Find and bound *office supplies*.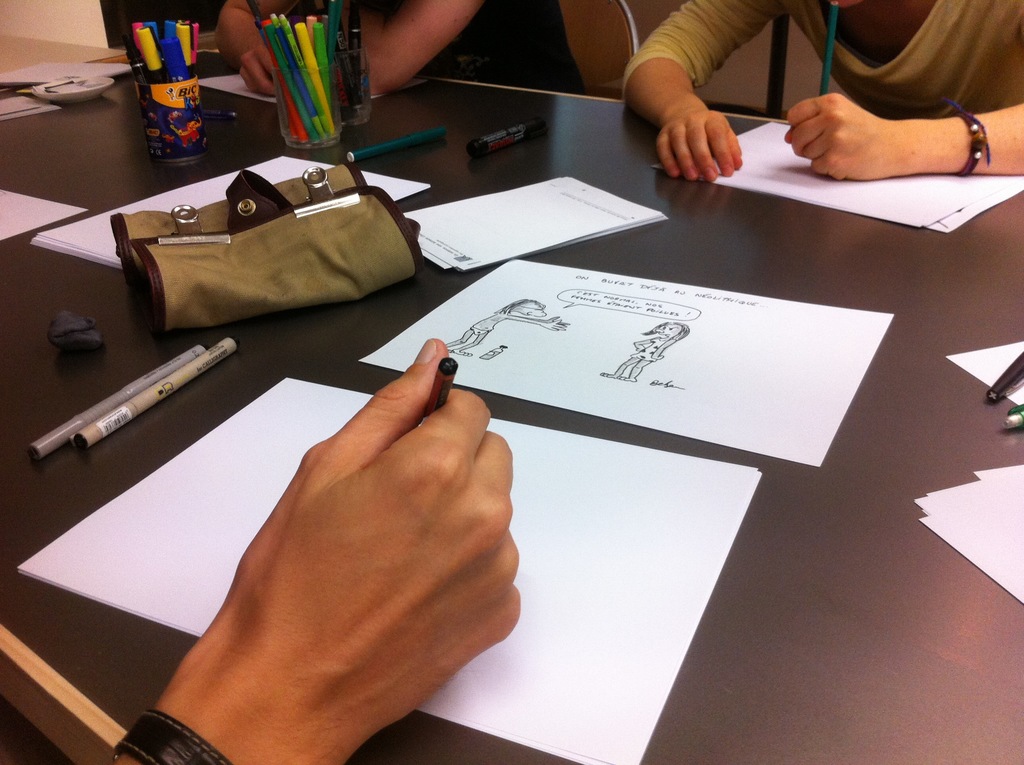
Bound: [x1=125, y1=22, x2=196, y2=80].
